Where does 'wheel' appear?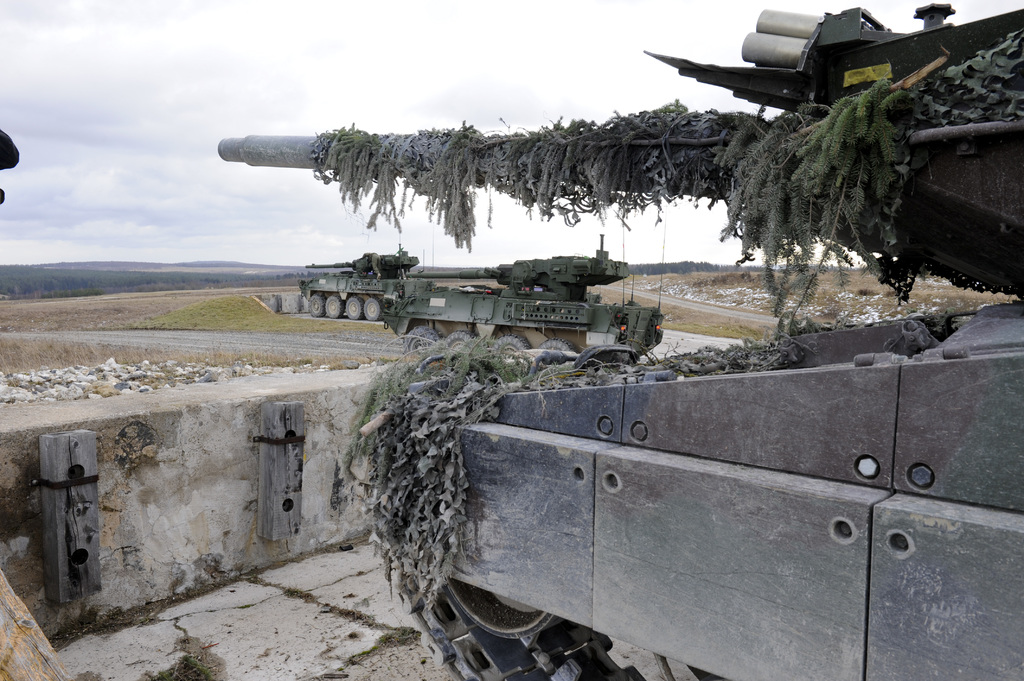
Appears at x1=526 y1=337 x2=560 y2=356.
